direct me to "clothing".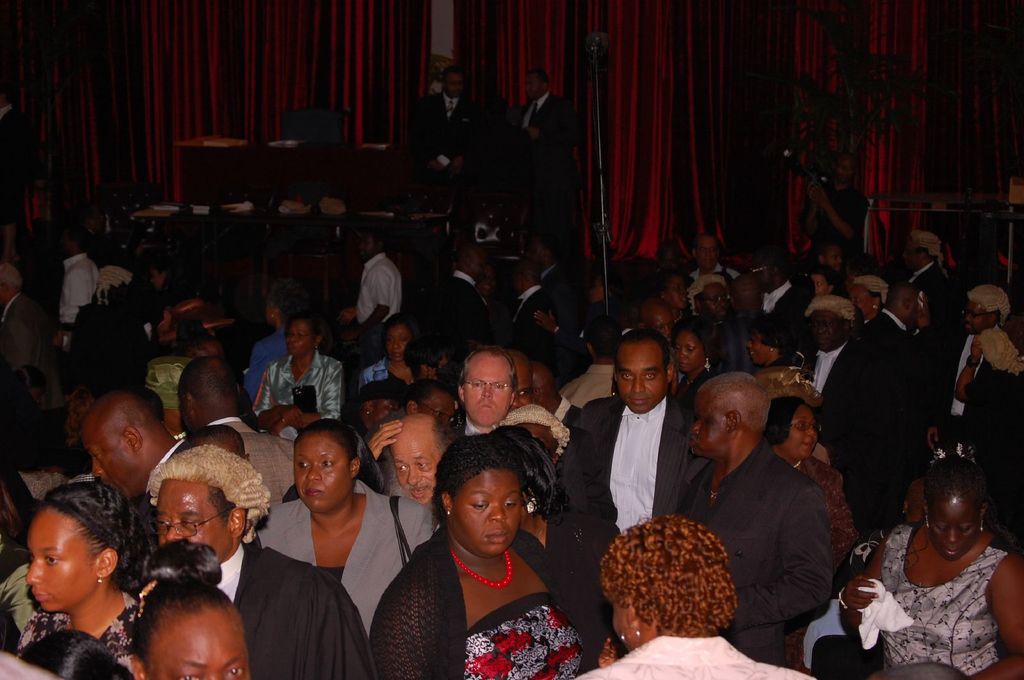
Direction: x1=866, y1=512, x2=1023, y2=676.
